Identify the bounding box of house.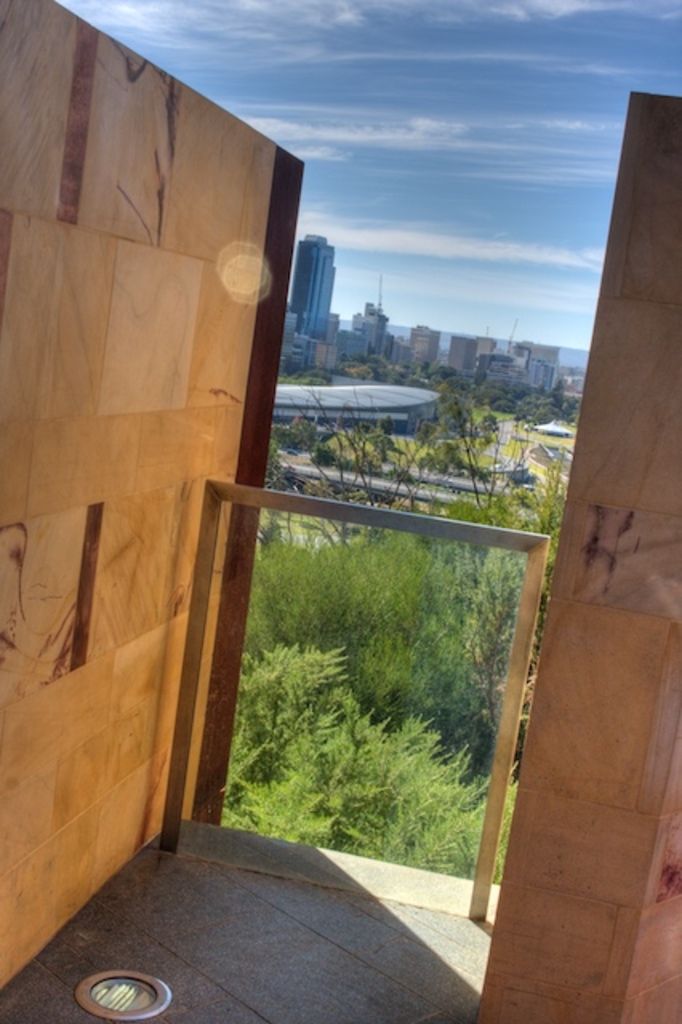
crop(19, 21, 608, 954).
